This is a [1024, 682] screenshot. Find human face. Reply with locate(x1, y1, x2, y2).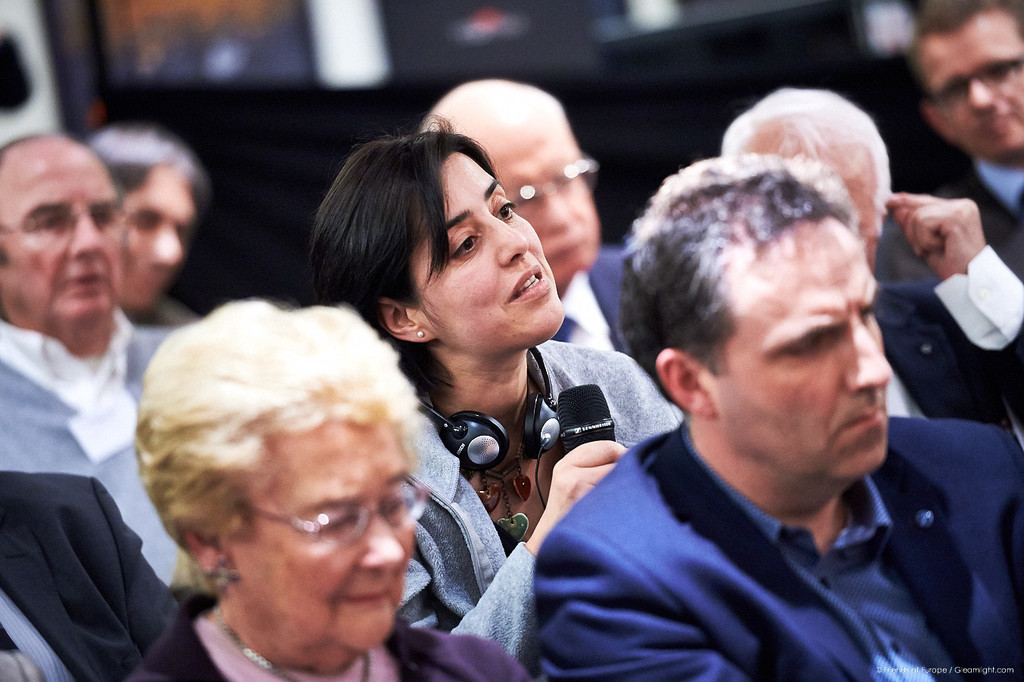
locate(727, 252, 889, 477).
